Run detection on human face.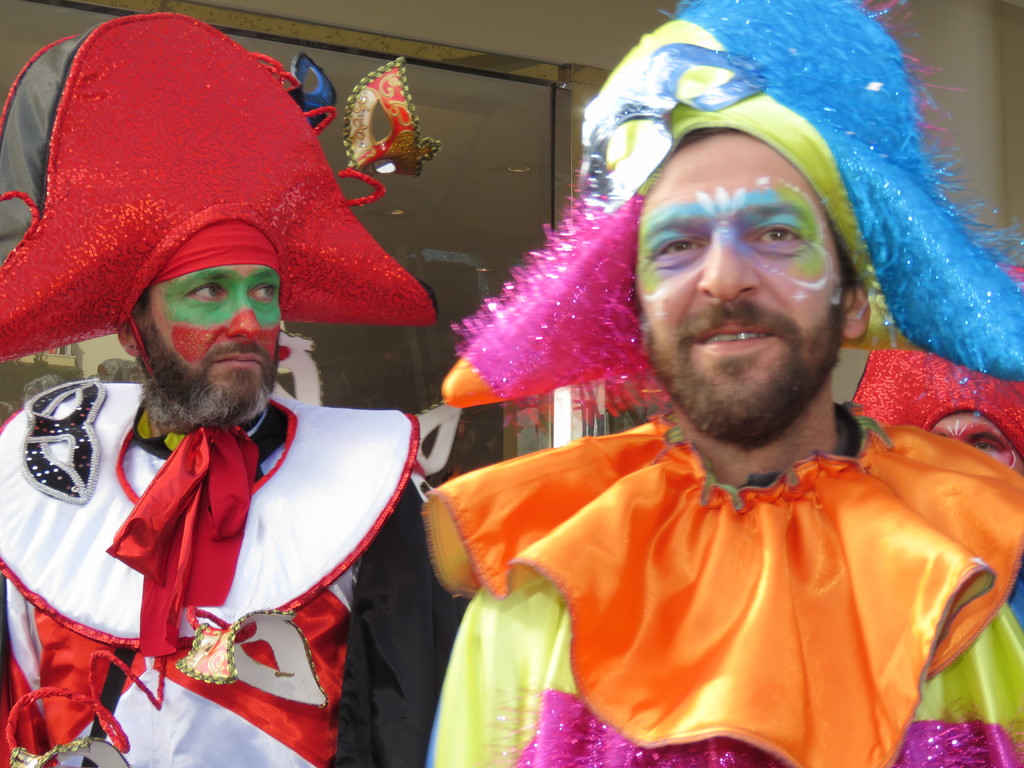
Result: bbox=(134, 268, 282, 412).
